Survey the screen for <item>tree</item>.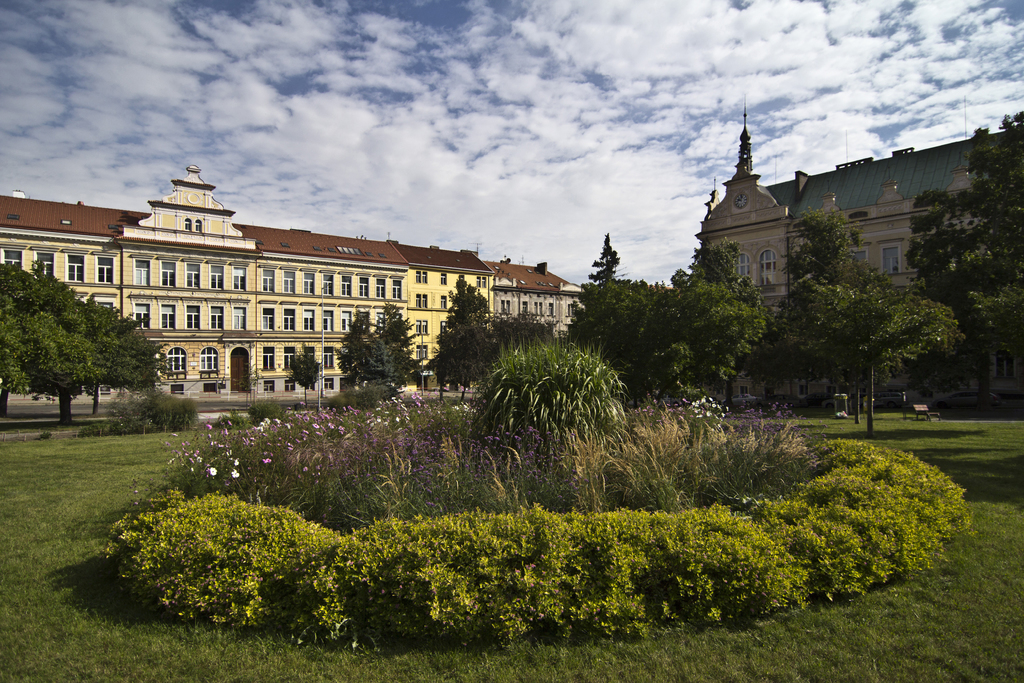
Survey found: box=[0, 259, 111, 422].
